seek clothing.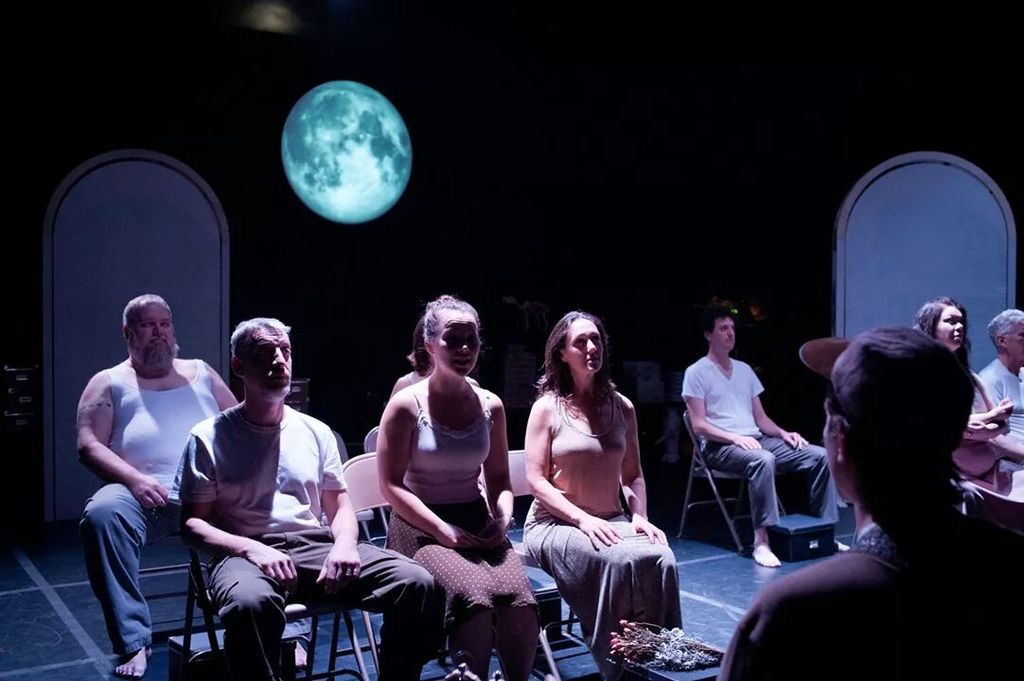
679 355 842 530.
